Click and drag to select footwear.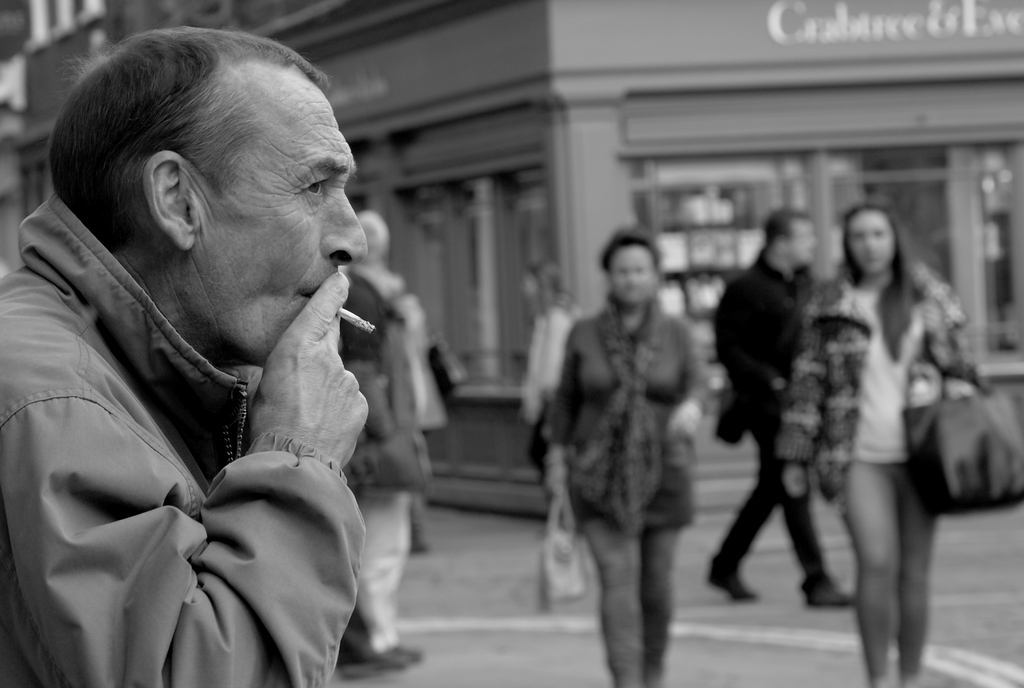
Selection: [343, 637, 411, 683].
